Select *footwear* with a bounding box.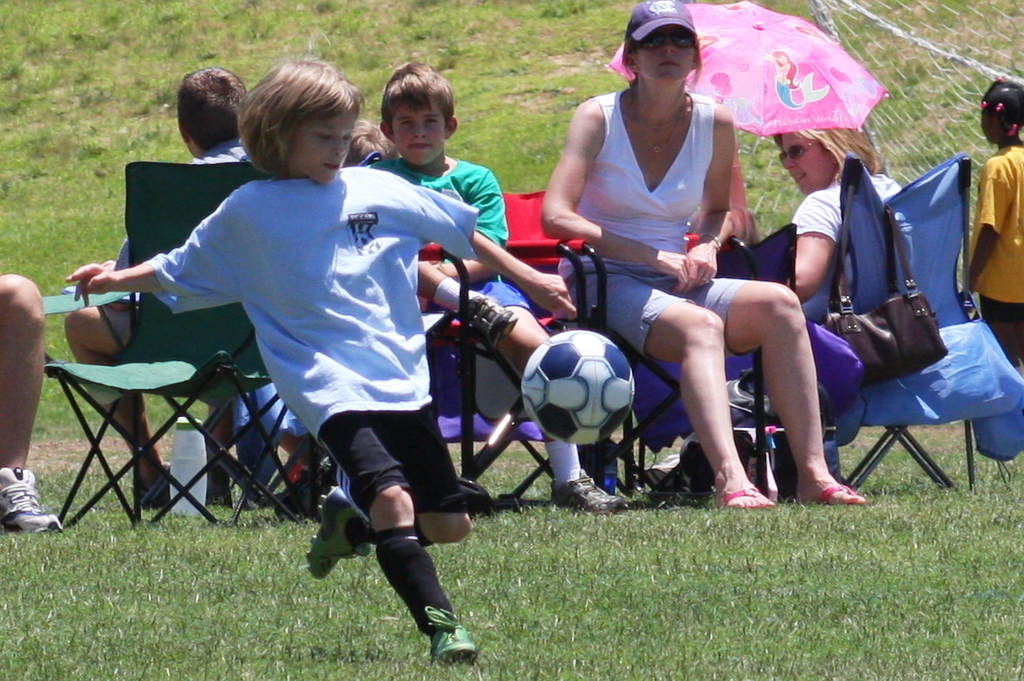
box(728, 482, 768, 511).
